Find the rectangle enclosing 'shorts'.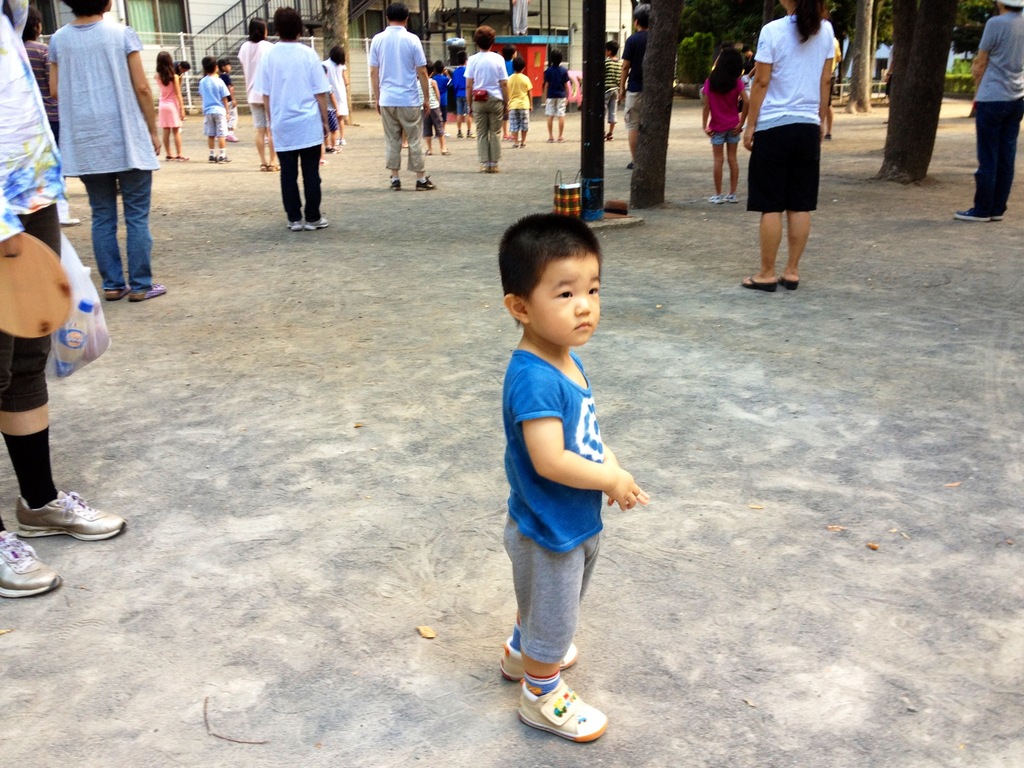
Rect(711, 127, 739, 145).
